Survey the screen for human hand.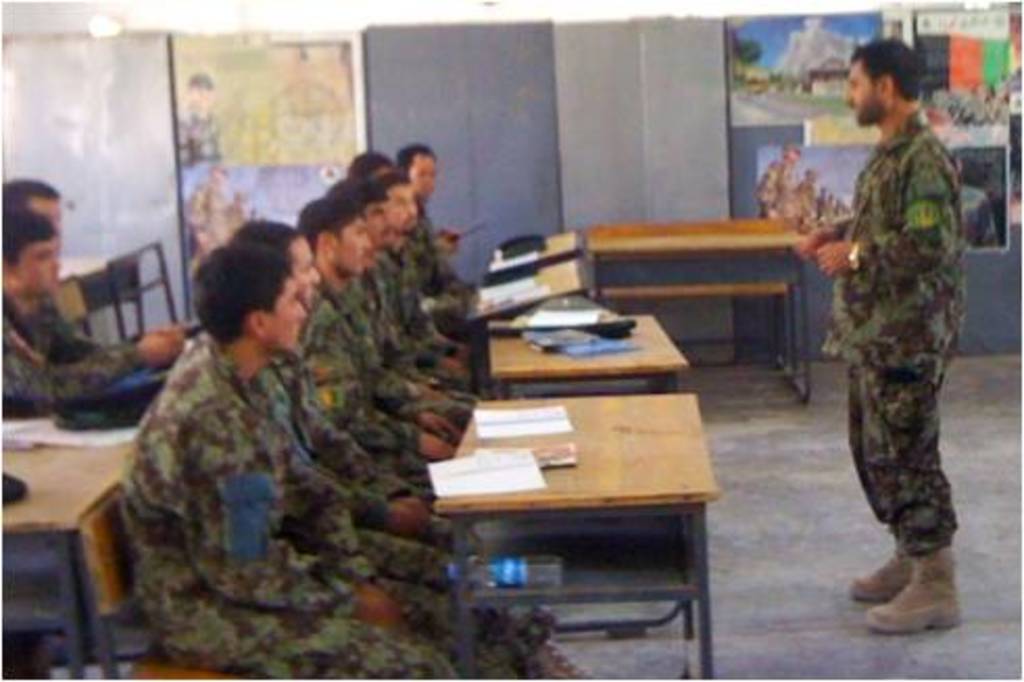
Survey found: [left=450, top=340, right=471, bottom=359].
